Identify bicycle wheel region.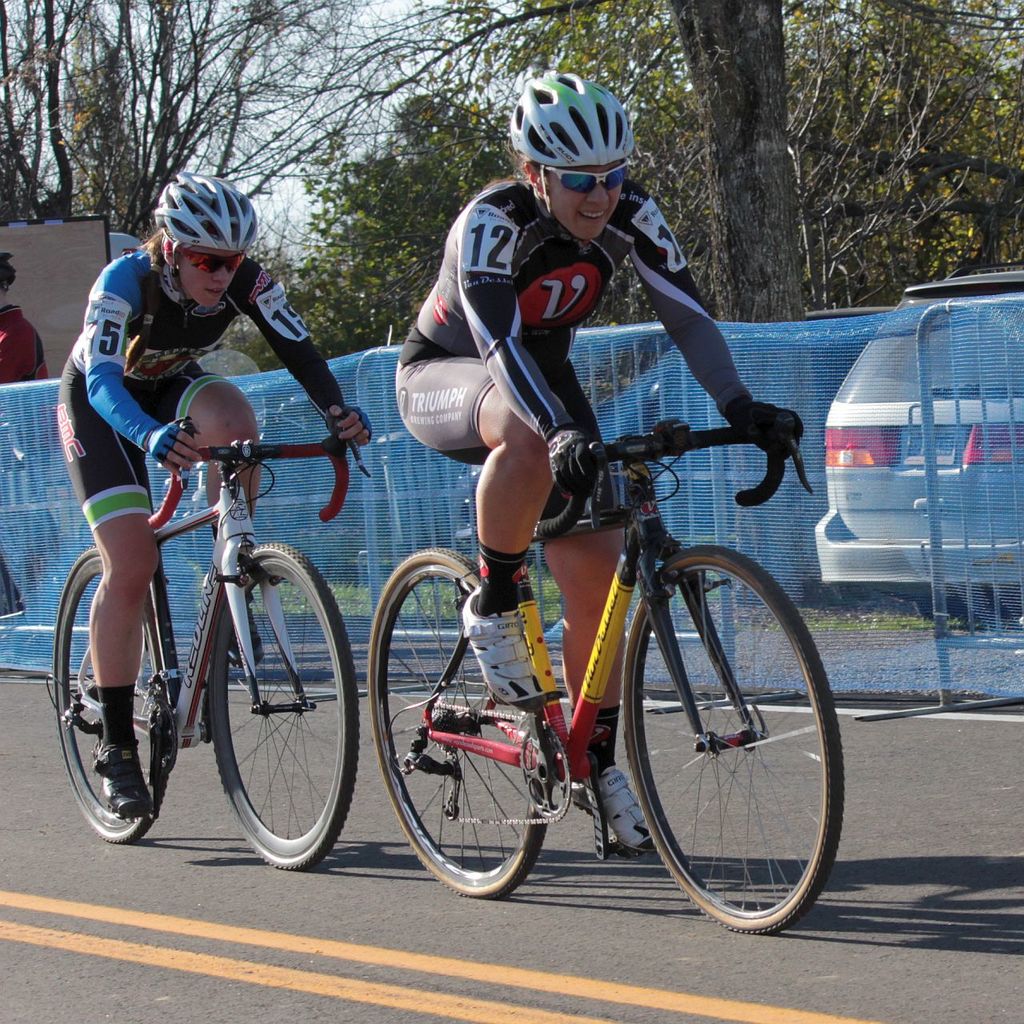
Region: box(621, 542, 846, 938).
